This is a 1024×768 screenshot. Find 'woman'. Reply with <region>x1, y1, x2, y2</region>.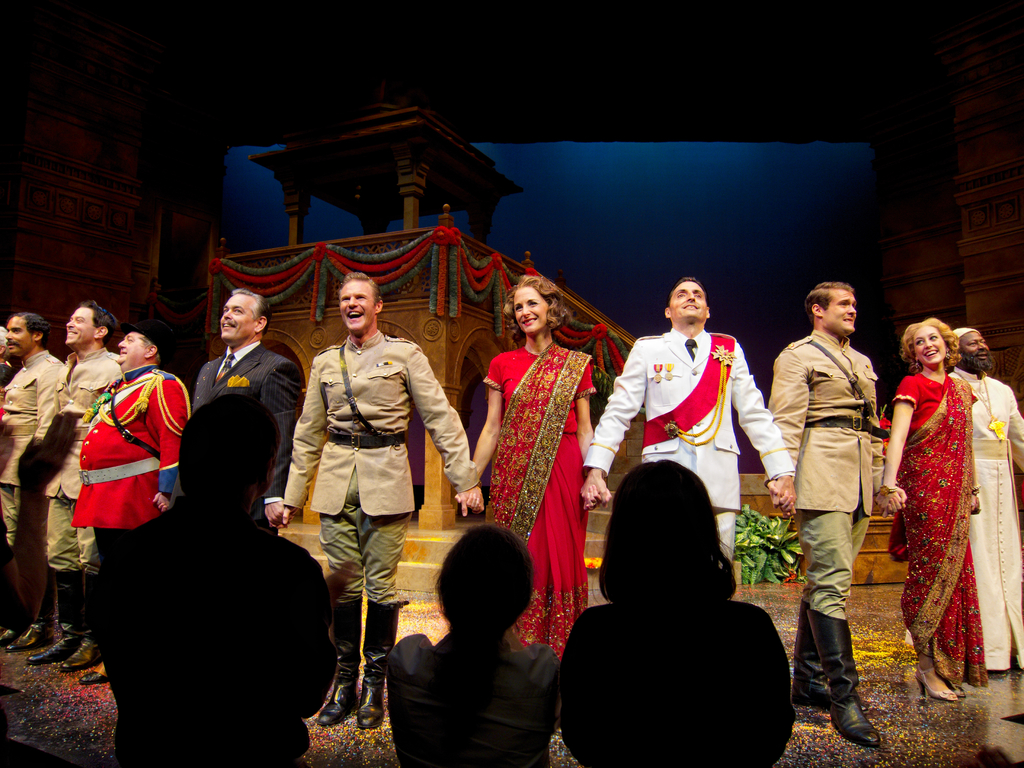
<region>451, 276, 610, 663</region>.
